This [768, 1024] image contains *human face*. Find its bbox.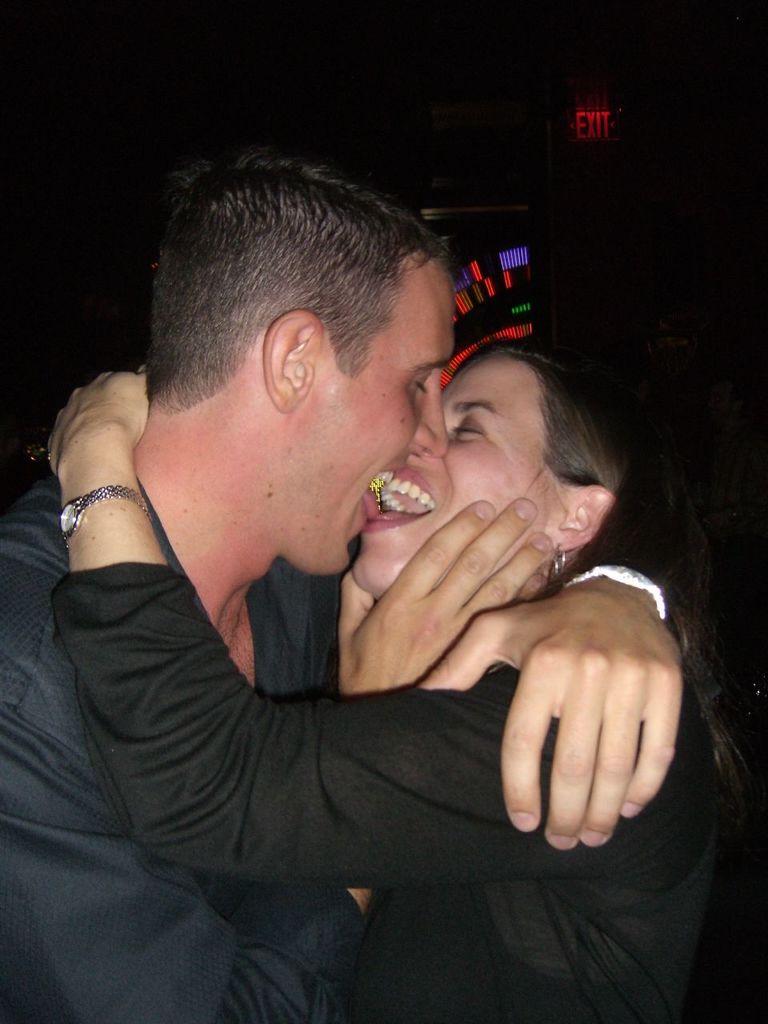
<bbox>366, 358, 540, 598</bbox>.
